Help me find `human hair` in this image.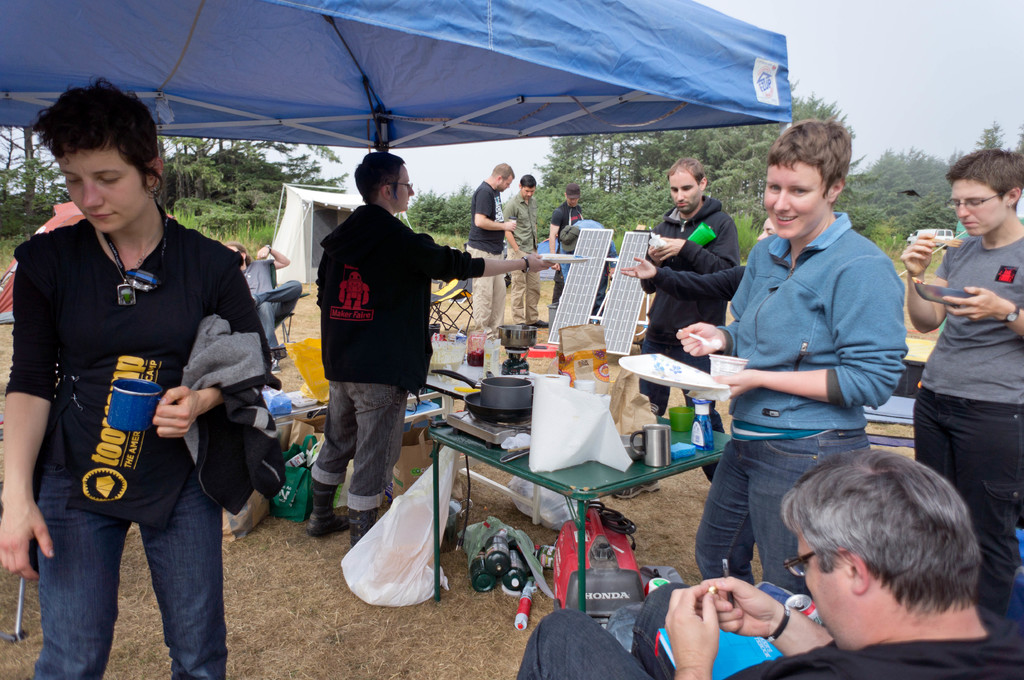
Found it: bbox=[356, 150, 402, 205].
